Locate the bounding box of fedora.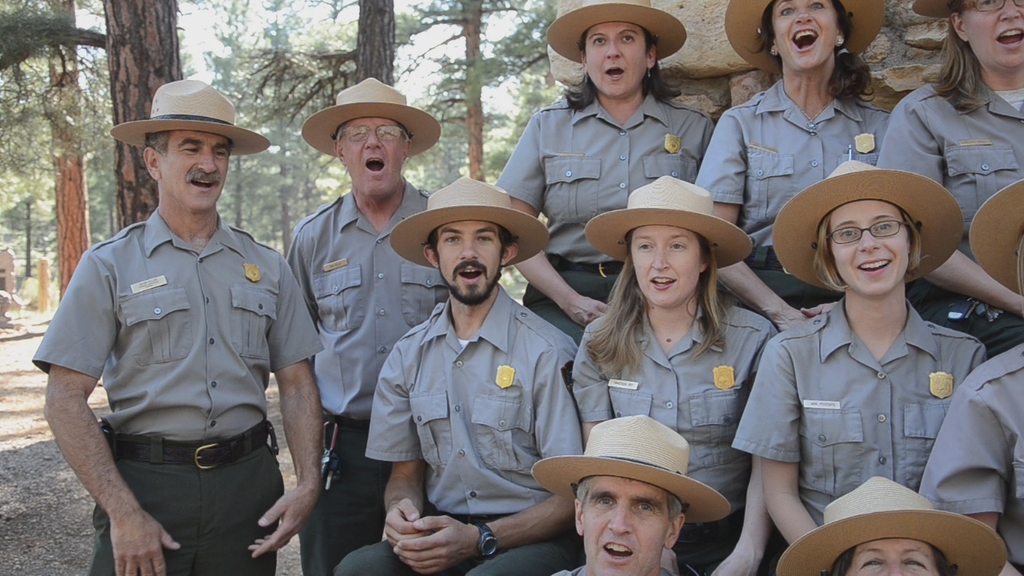
Bounding box: (left=391, top=178, right=550, bottom=270).
